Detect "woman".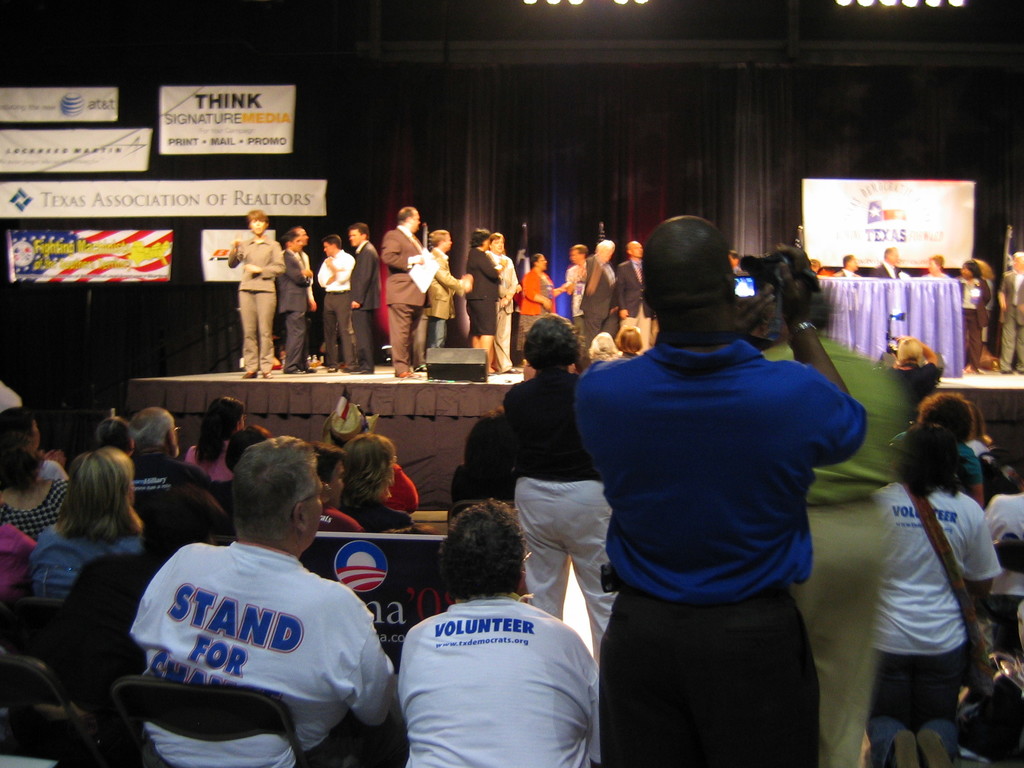
Detected at left=515, top=252, right=567, bottom=364.
